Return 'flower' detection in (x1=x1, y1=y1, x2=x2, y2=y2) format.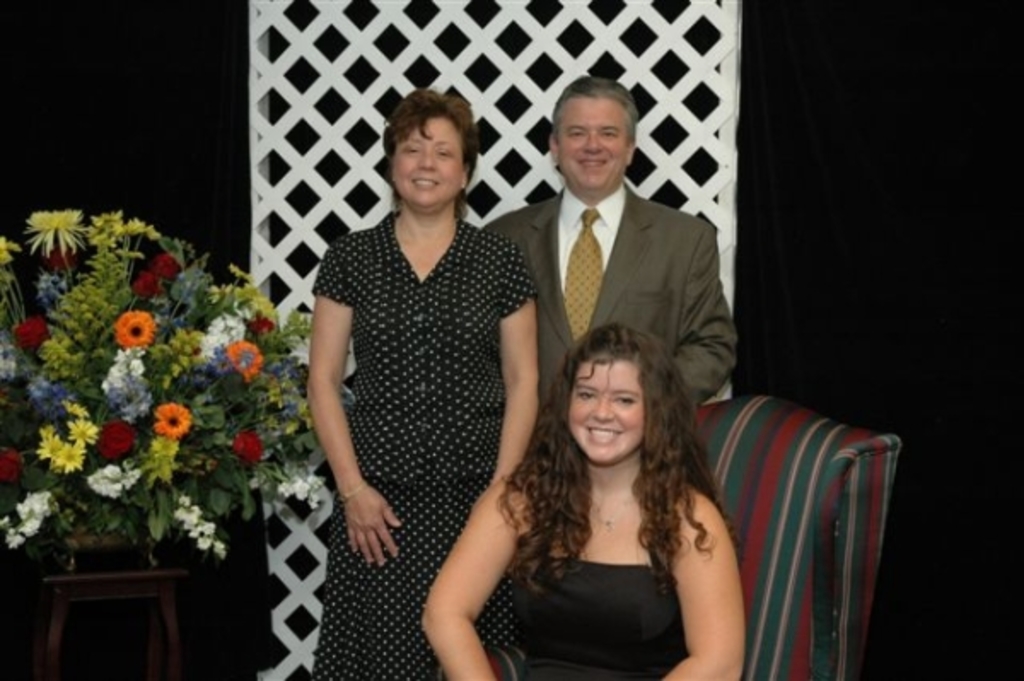
(x1=155, y1=249, x2=184, y2=276).
